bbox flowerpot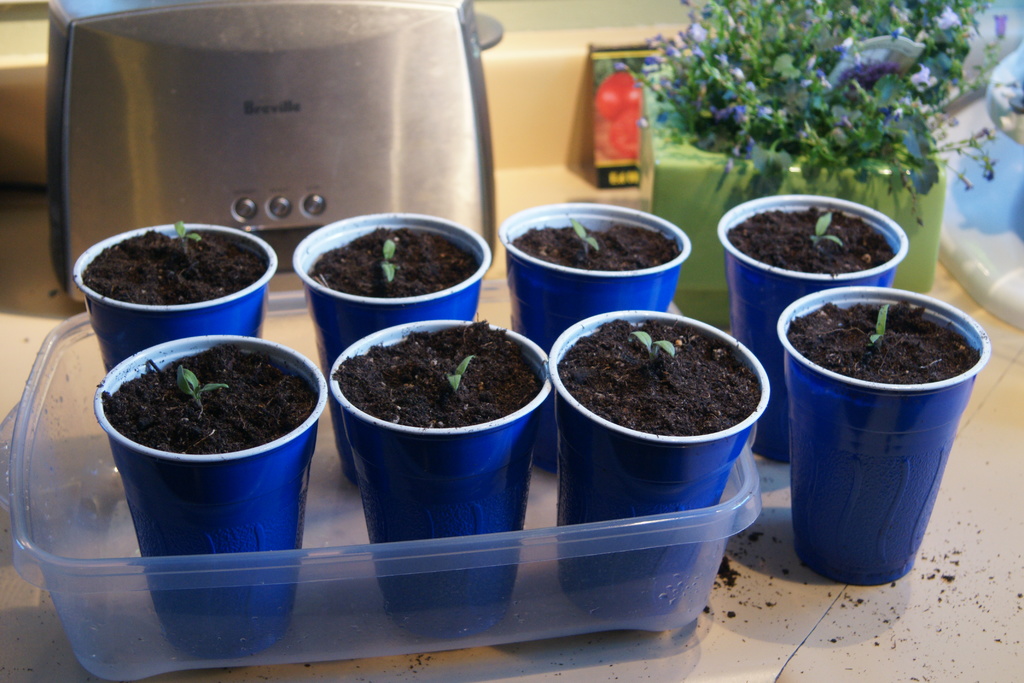
pyautogui.locateOnScreen(644, 67, 945, 318)
